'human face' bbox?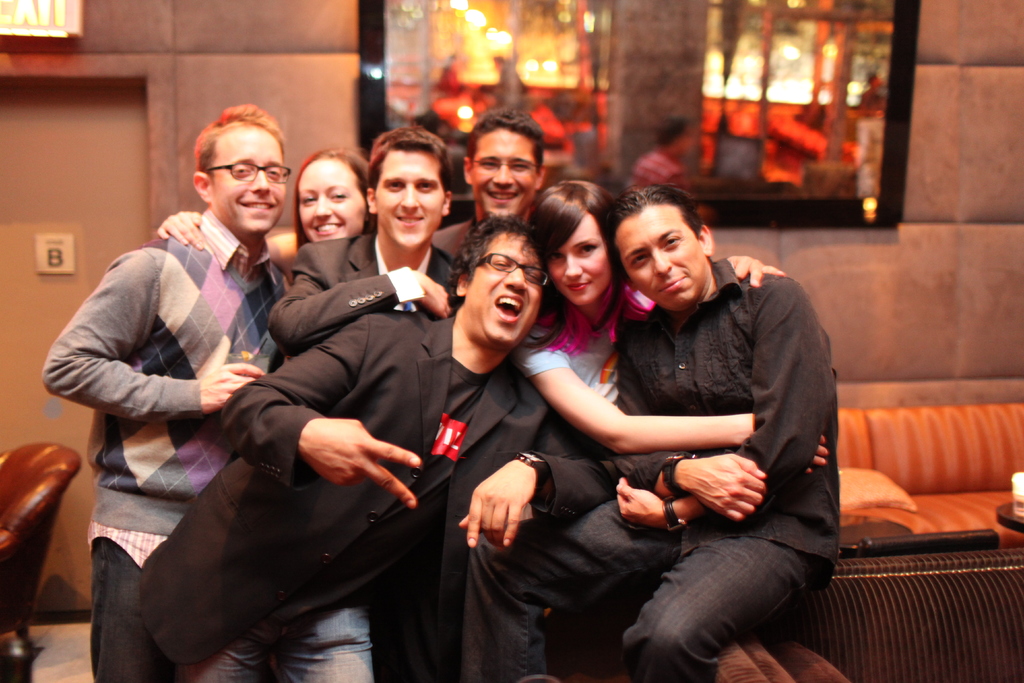
<box>550,213,608,304</box>
